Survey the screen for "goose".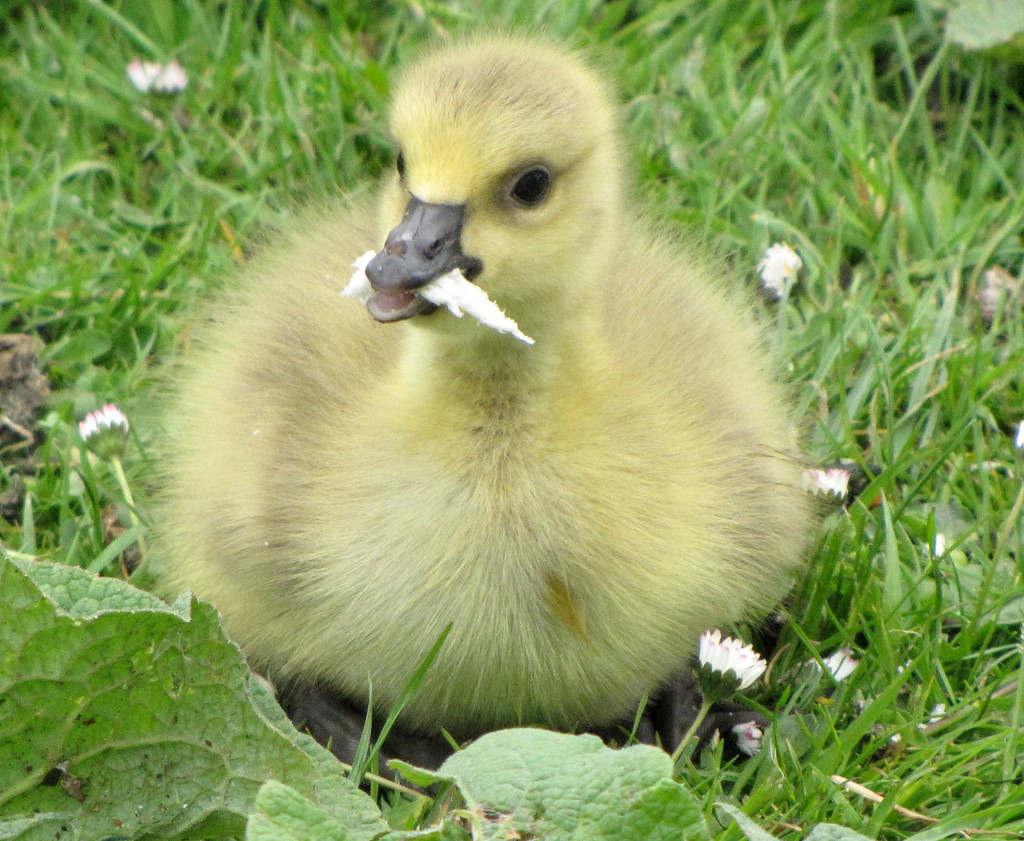
Survey found: <region>172, 43, 813, 741</region>.
